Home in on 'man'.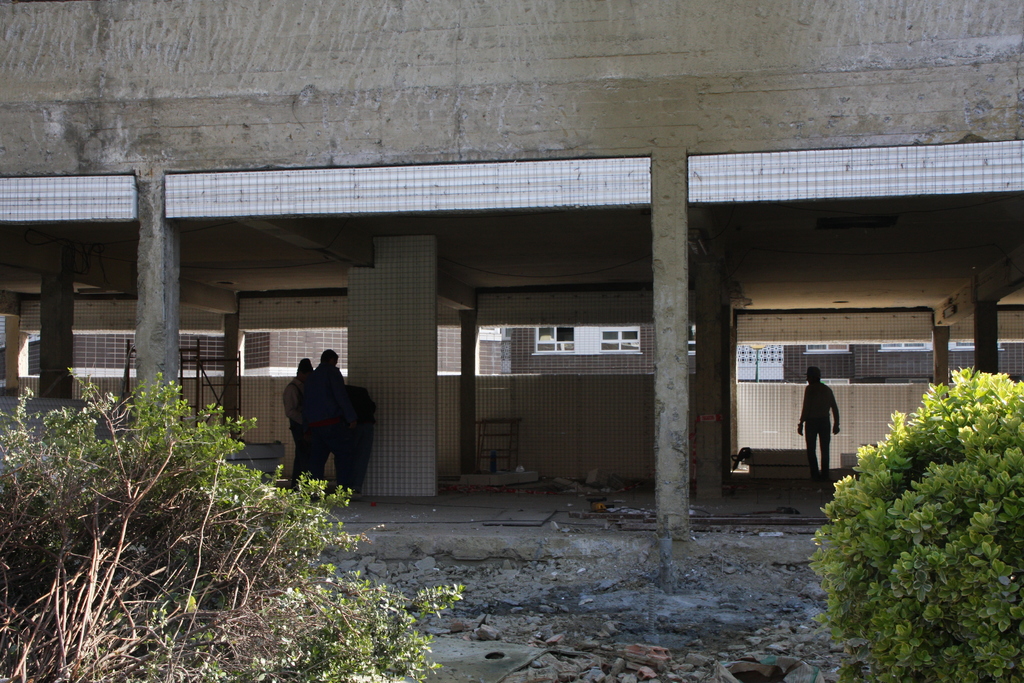
Homed in at rect(276, 358, 314, 493).
